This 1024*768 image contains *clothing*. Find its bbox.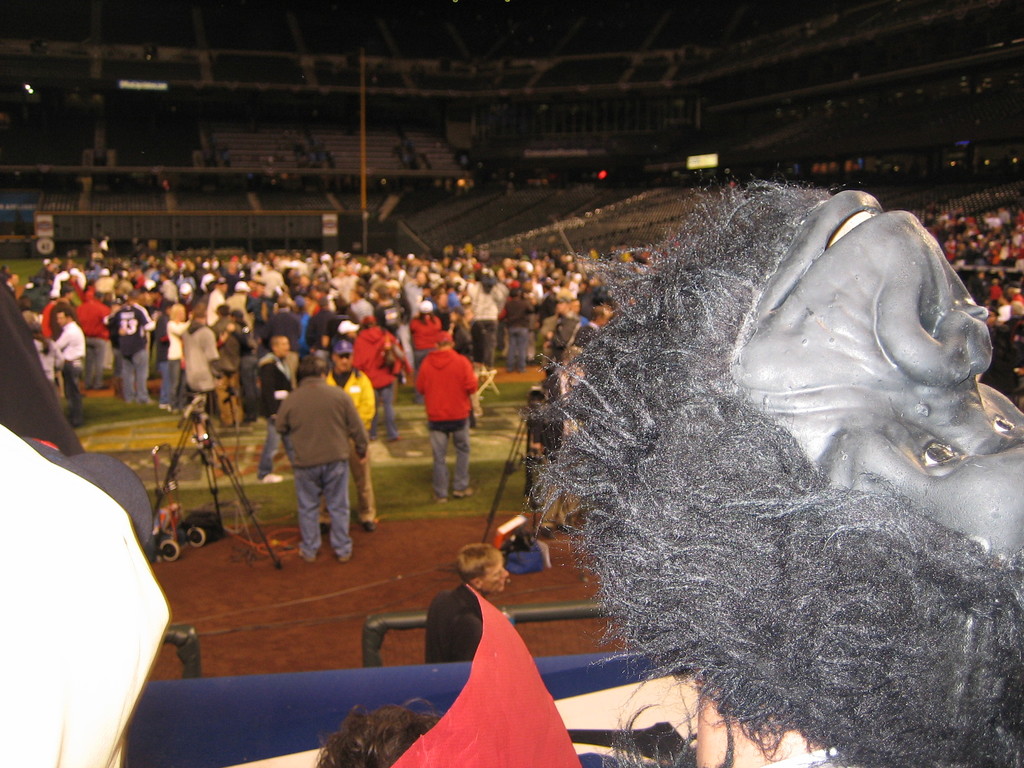
l=354, t=325, r=399, b=438.
